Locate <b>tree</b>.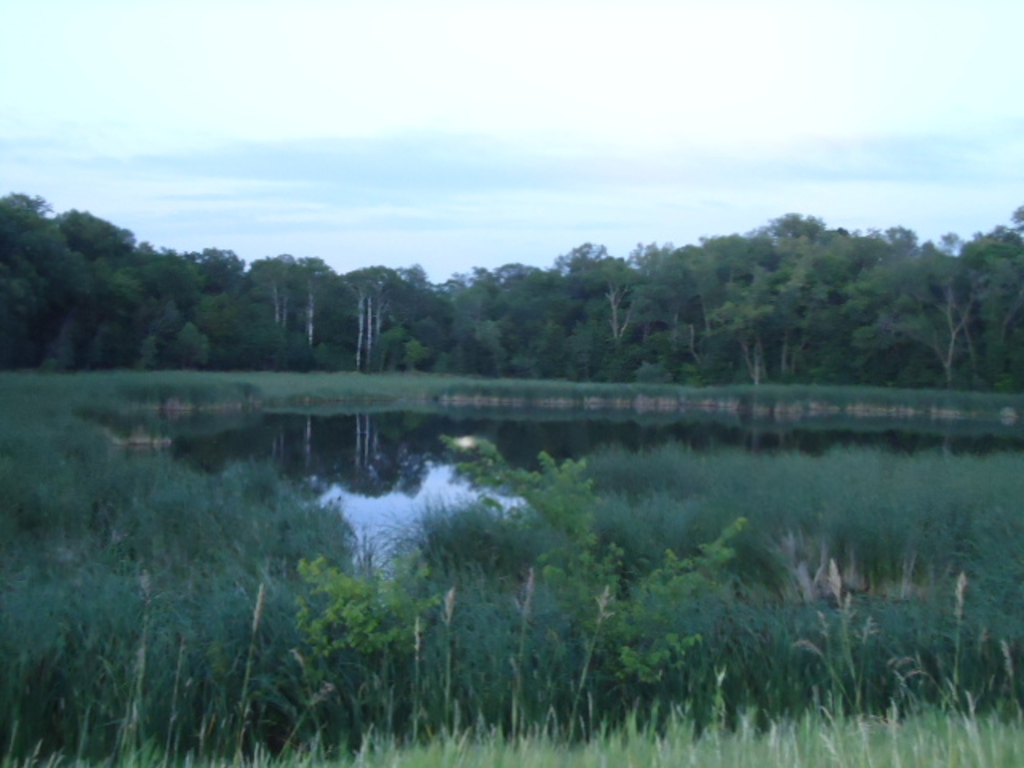
Bounding box: {"left": 824, "top": 226, "right": 891, "bottom": 309}.
